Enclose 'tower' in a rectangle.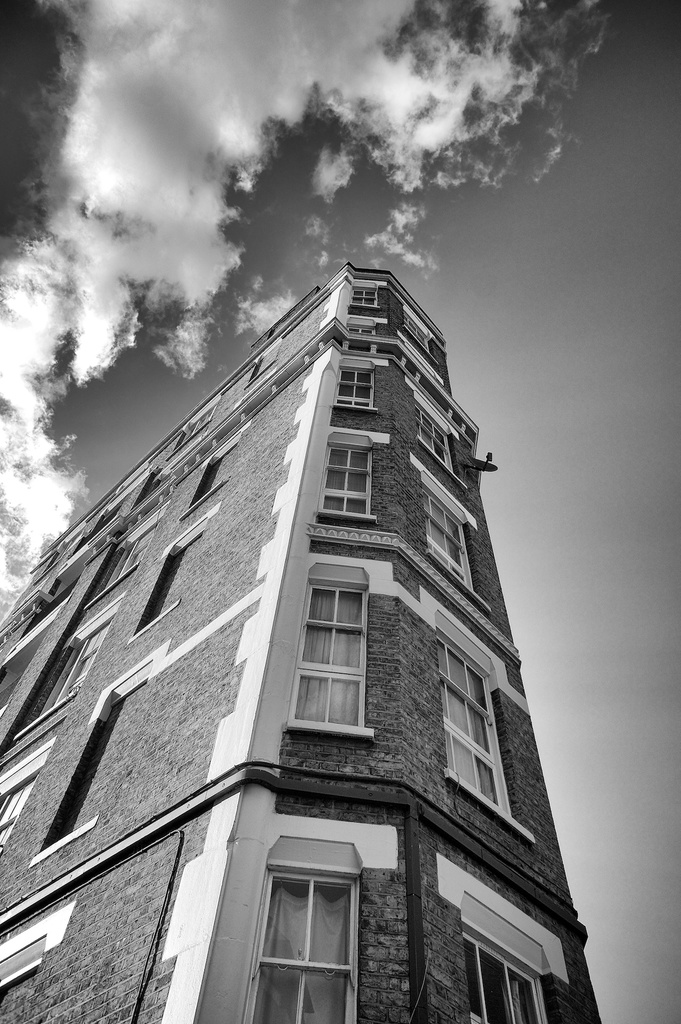
[0, 260, 606, 1023].
